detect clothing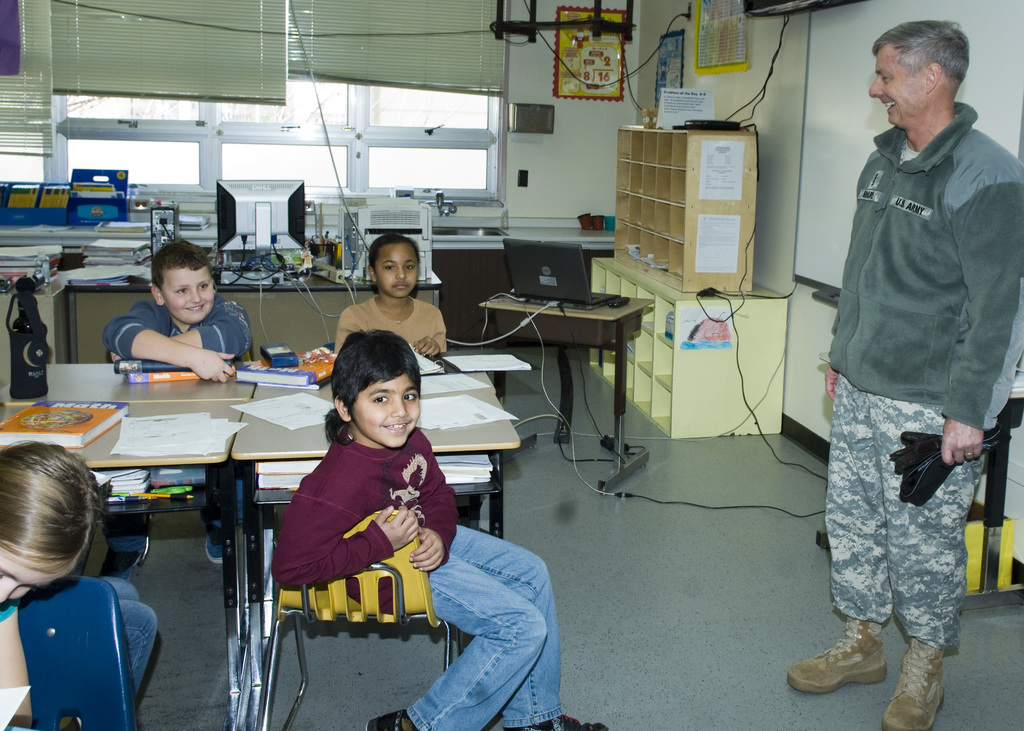
[x1=273, y1=426, x2=561, y2=730]
